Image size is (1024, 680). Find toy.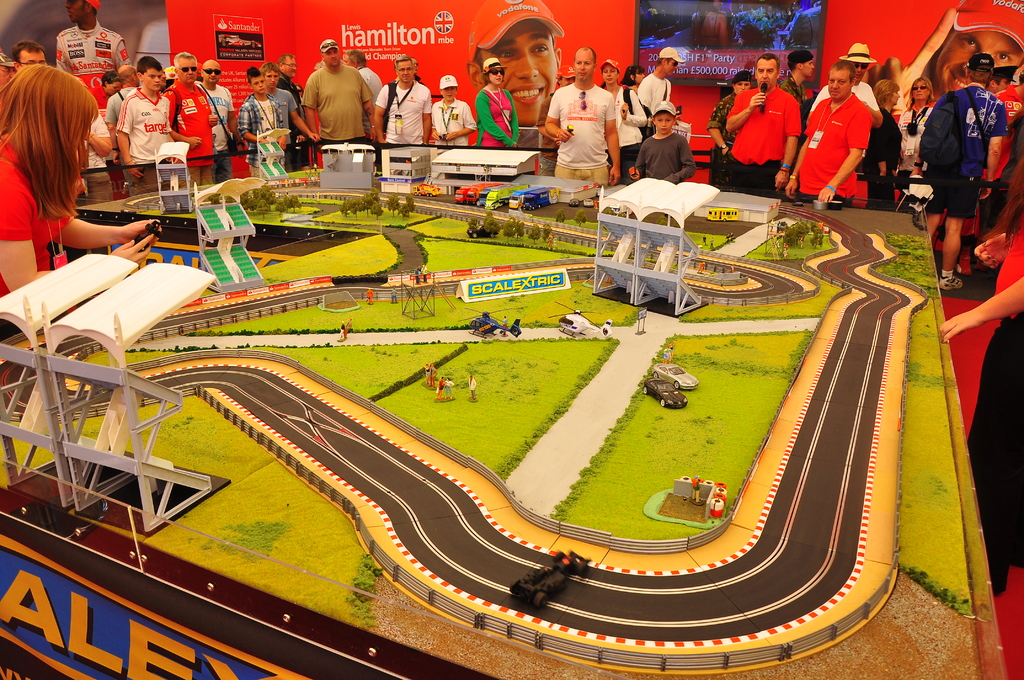
[x1=412, y1=181, x2=442, y2=197].
